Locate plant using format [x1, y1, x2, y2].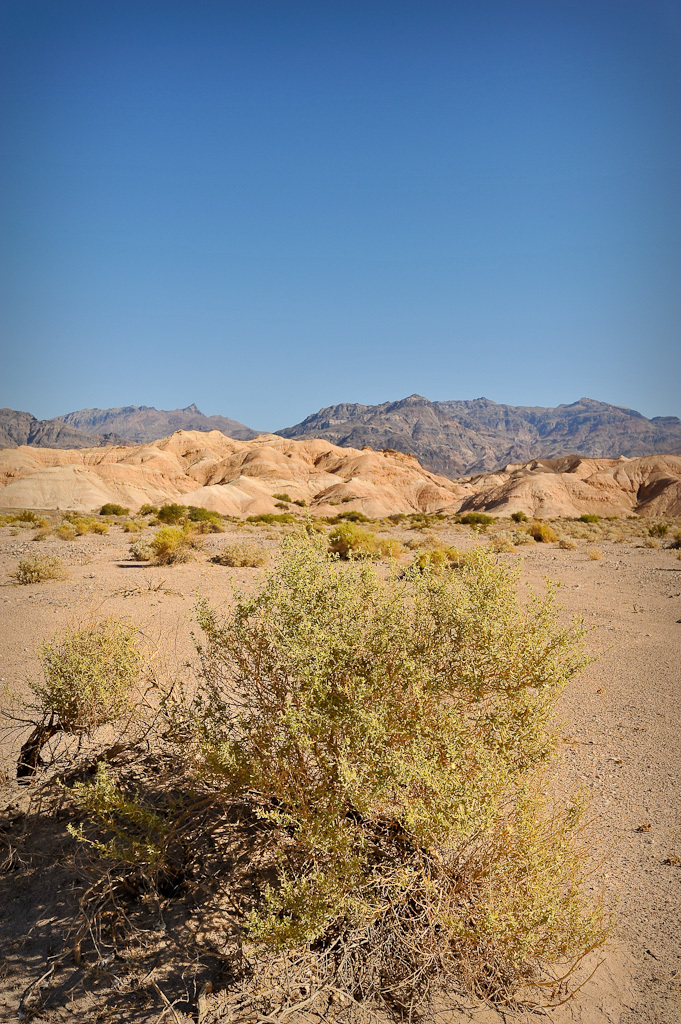
[554, 526, 570, 549].
